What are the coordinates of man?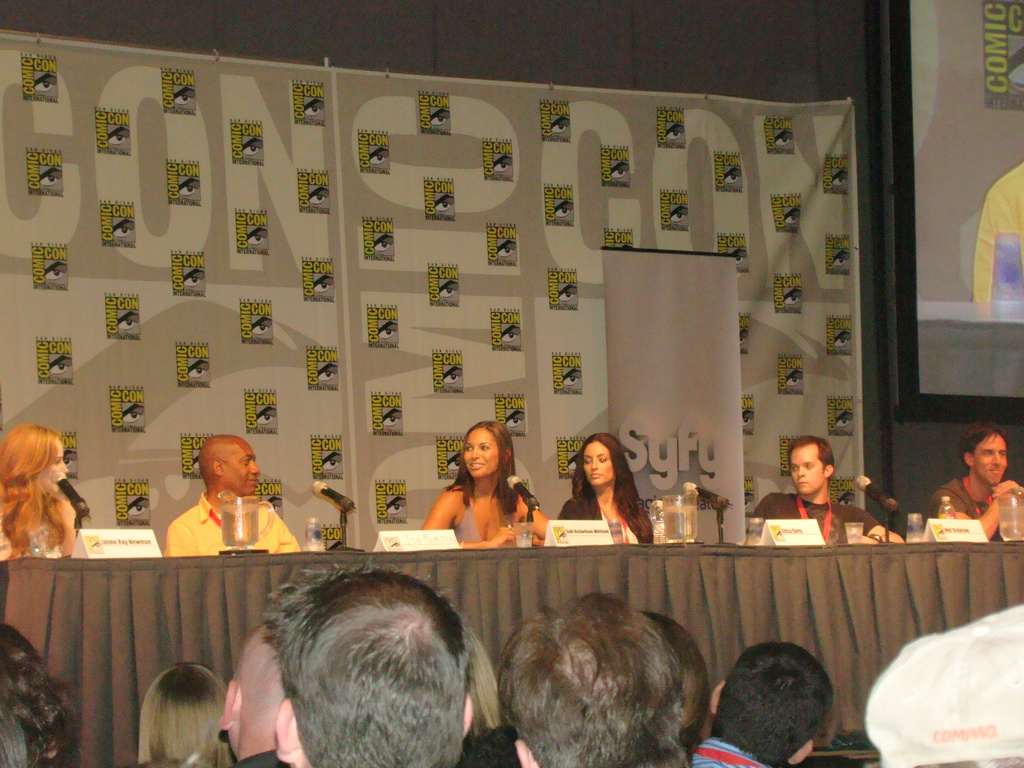
x1=498 y1=593 x2=684 y2=767.
